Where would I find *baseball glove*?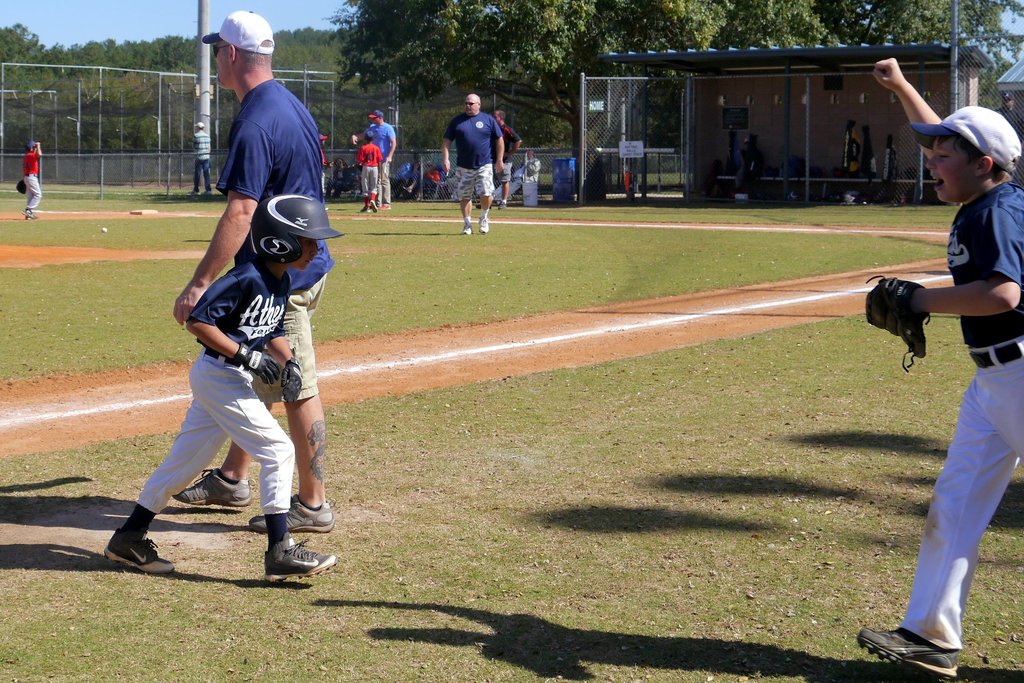
At select_region(15, 182, 31, 193).
